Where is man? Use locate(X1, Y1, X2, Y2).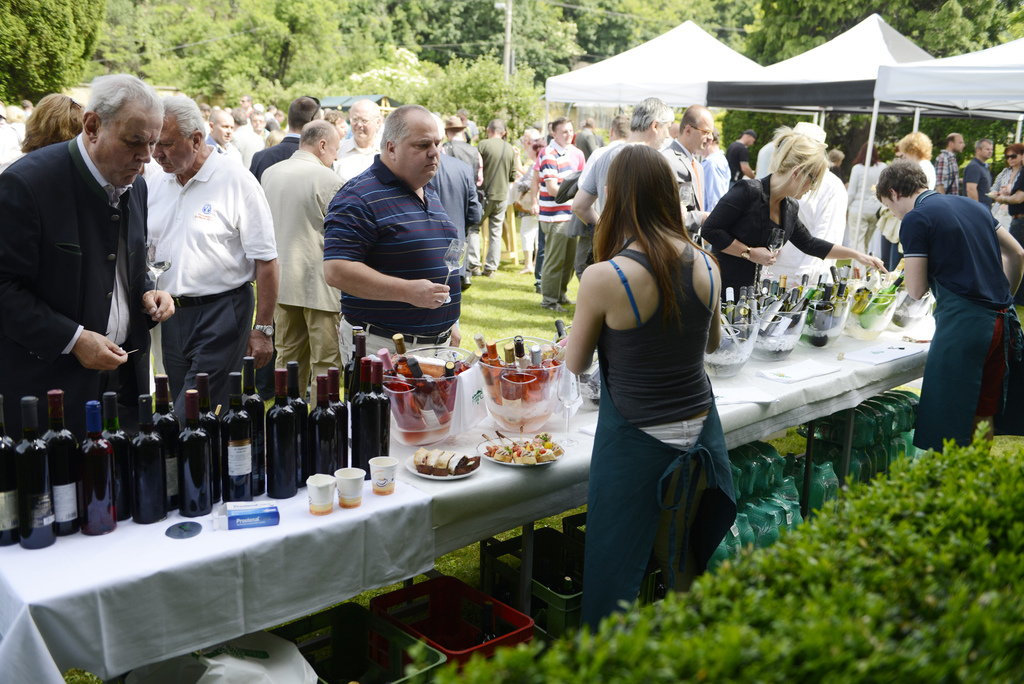
locate(141, 91, 282, 399).
